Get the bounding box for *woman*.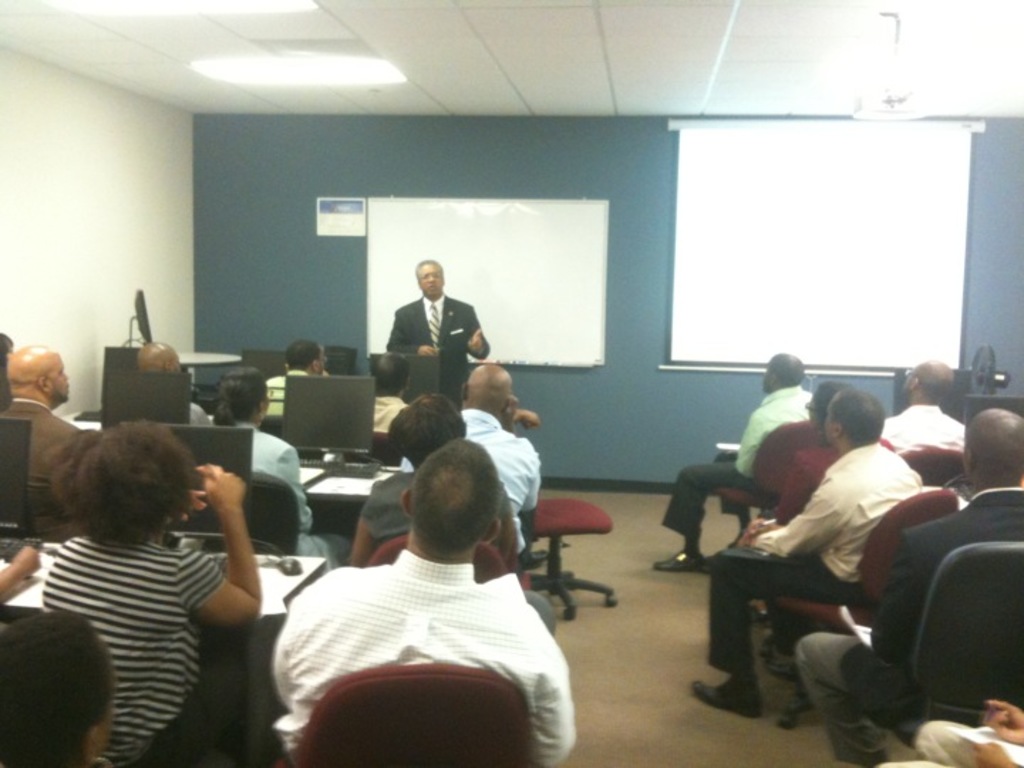
356, 390, 555, 640.
